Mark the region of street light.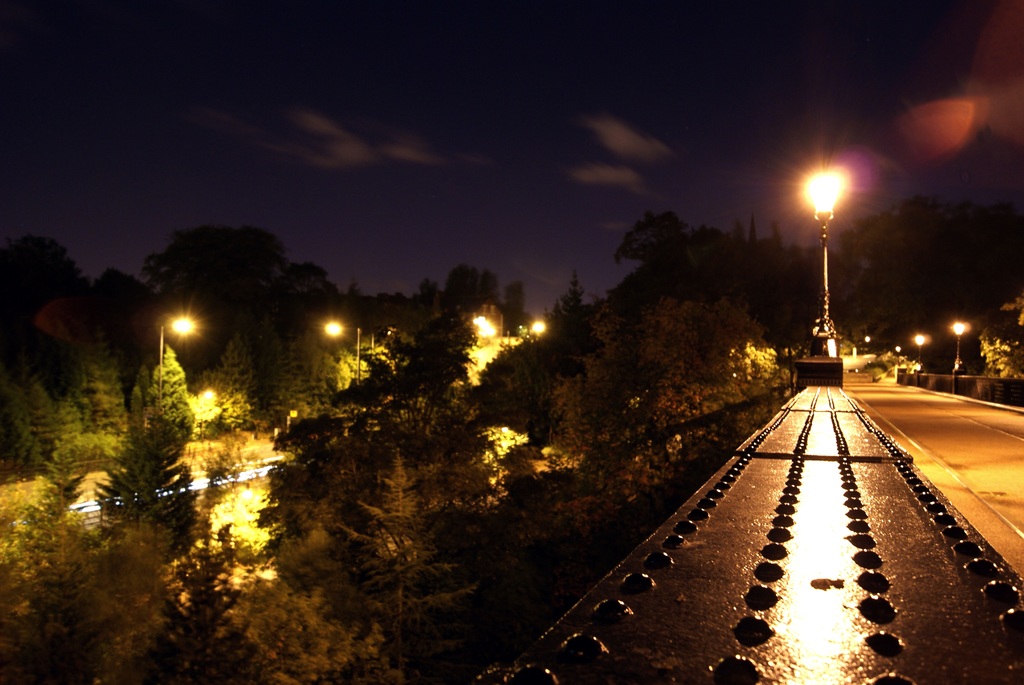
Region: bbox(150, 308, 206, 445).
